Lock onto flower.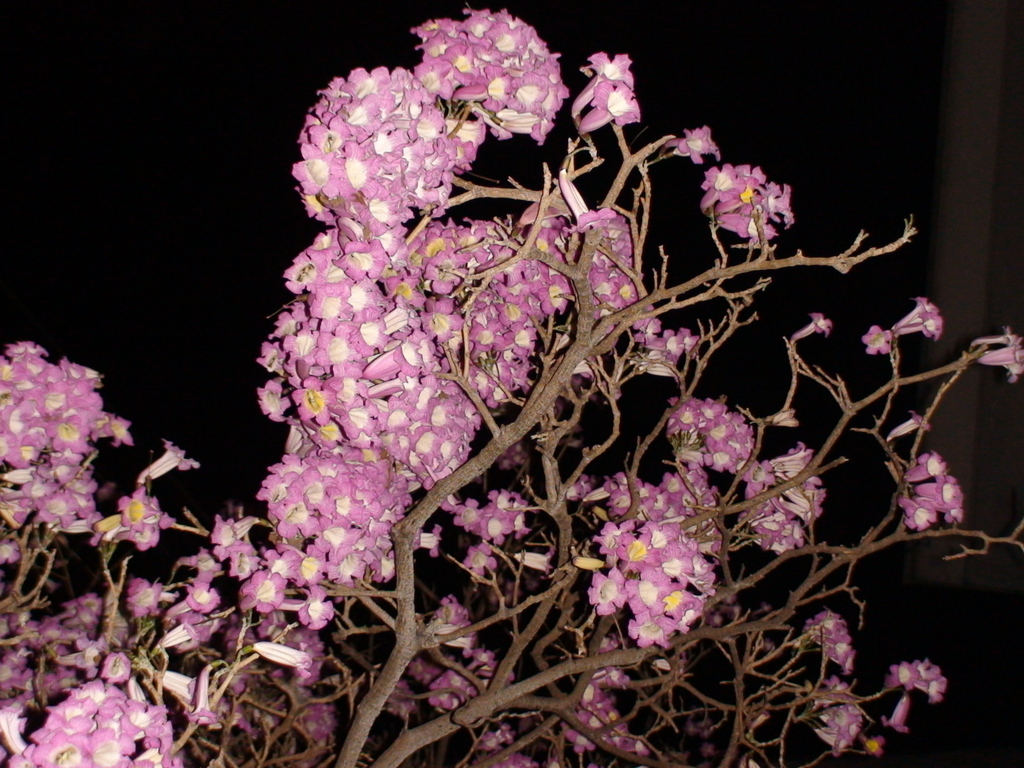
Locked: BBox(665, 124, 721, 163).
